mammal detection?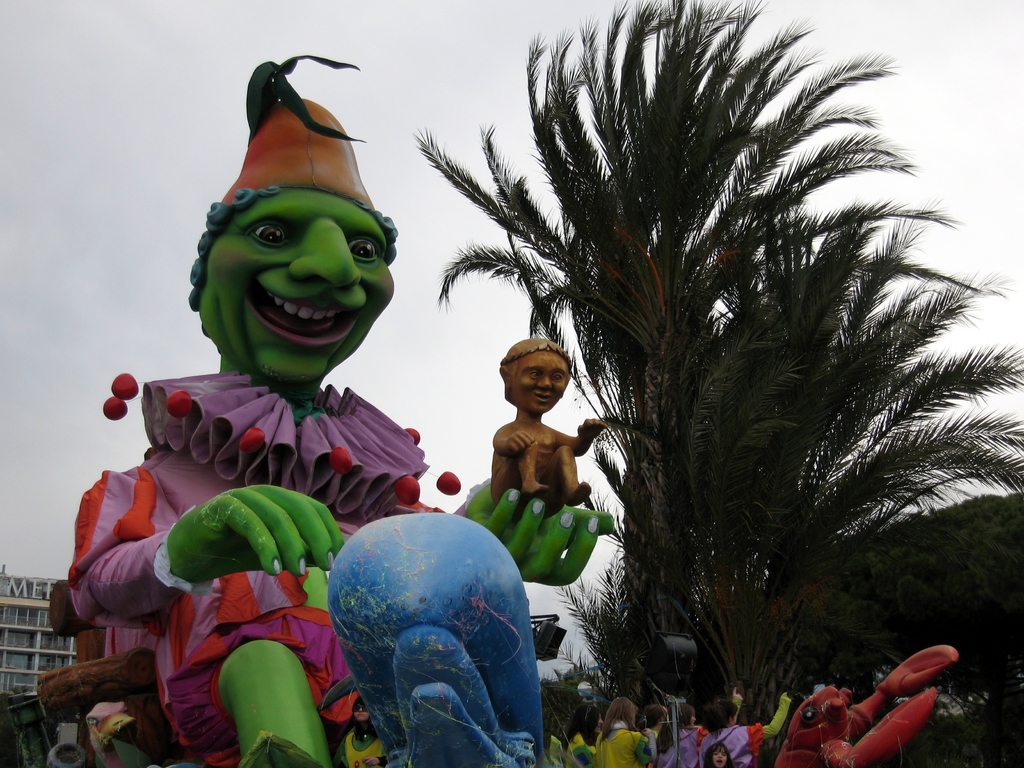
detection(703, 744, 724, 767)
